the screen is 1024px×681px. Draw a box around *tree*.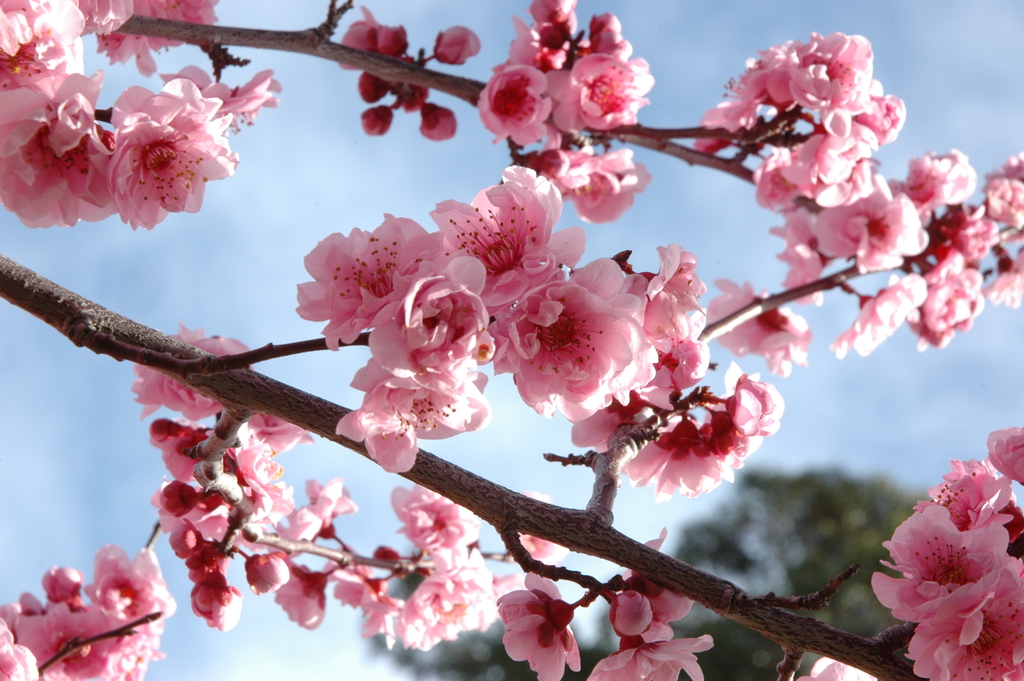
{"left": 362, "top": 557, "right": 565, "bottom": 680}.
